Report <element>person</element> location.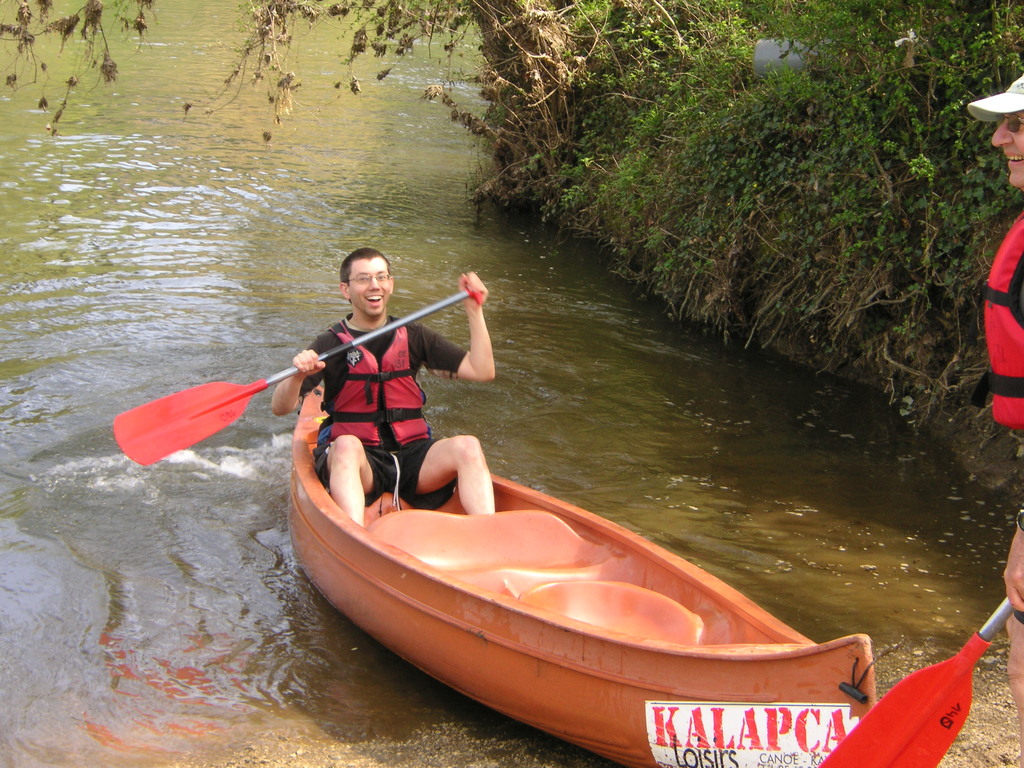
Report: select_region(285, 232, 490, 573).
